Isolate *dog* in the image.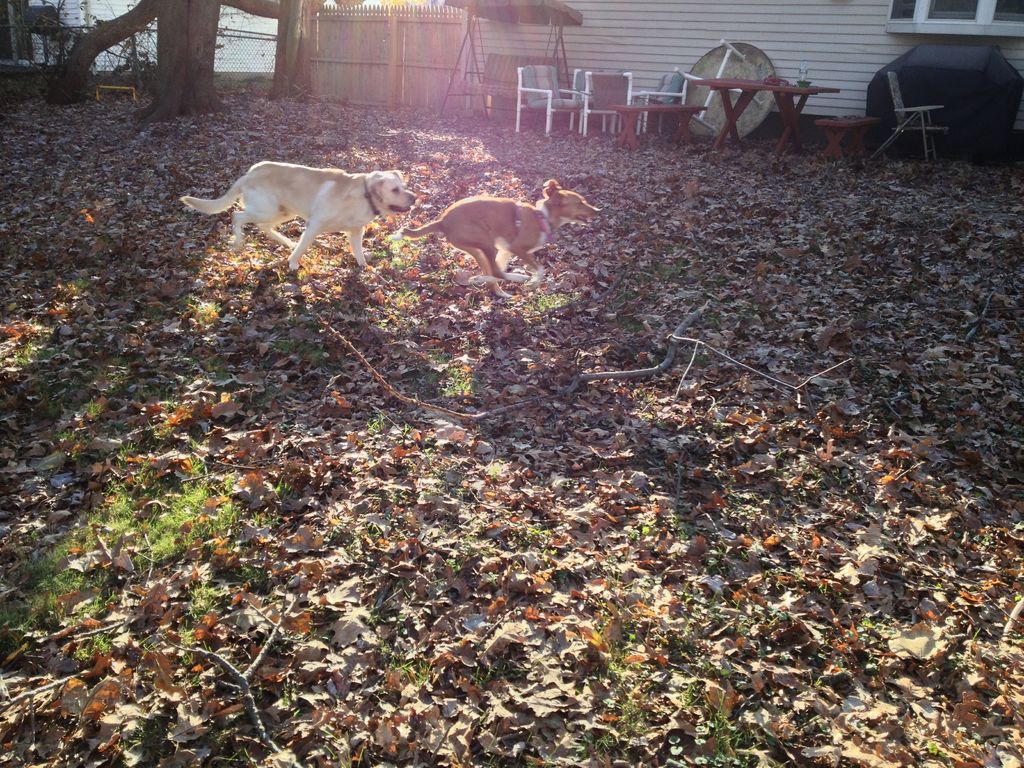
Isolated region: [x1=179, y1=162, x2=419, y2=269].
